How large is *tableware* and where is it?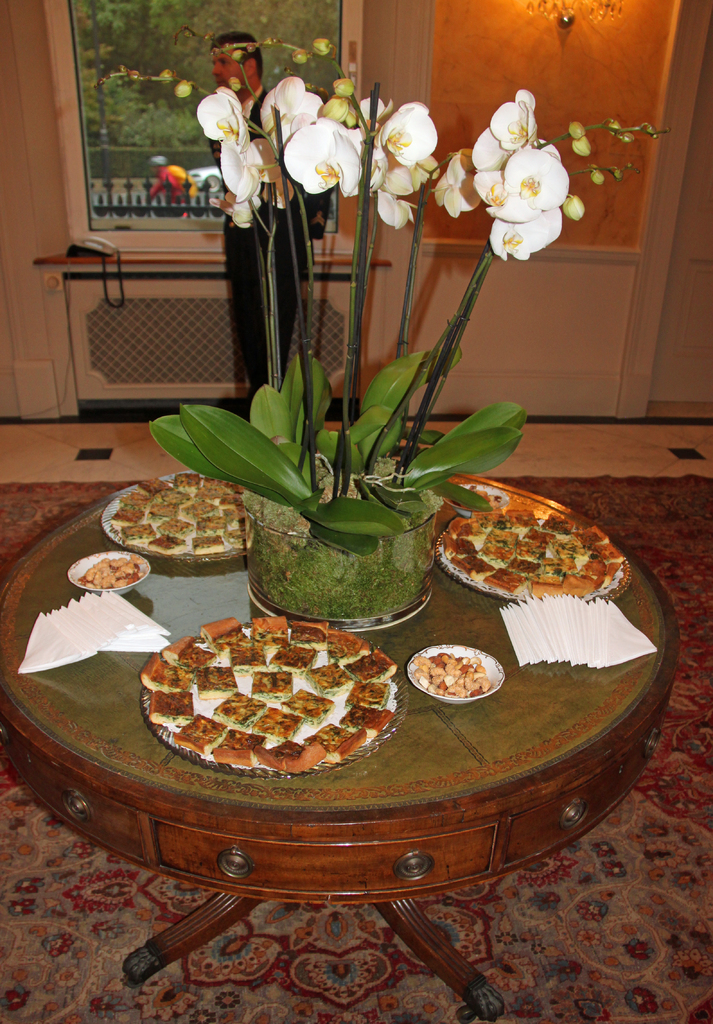
Bounding box: 413,644,509,707.
